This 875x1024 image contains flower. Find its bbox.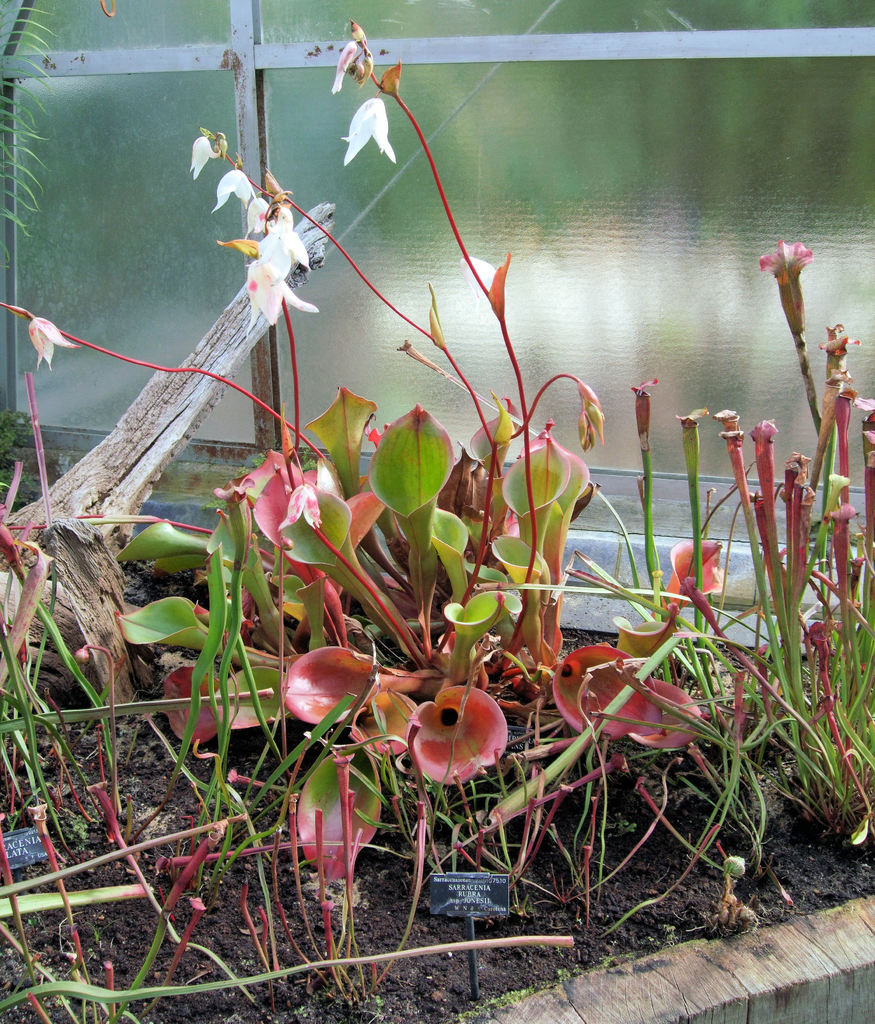
341, 97, 405, 166.
